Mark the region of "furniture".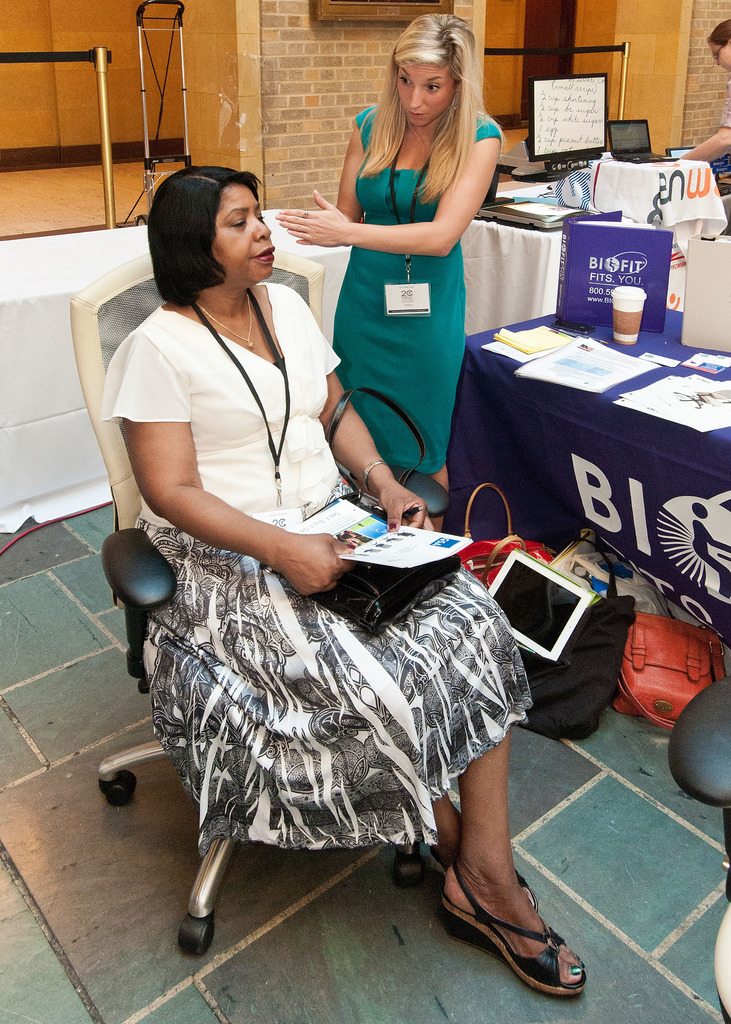
Region: (69, 252, 428, 956).
